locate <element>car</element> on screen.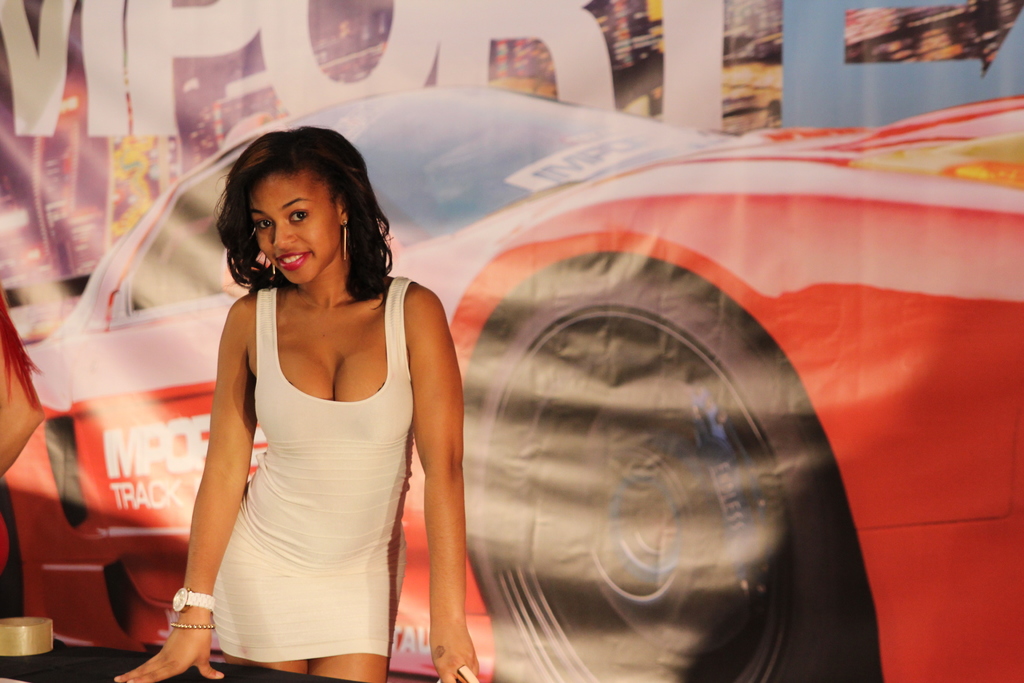
On screen at <bbox>0, 74, 1023, 682</bbox>.
